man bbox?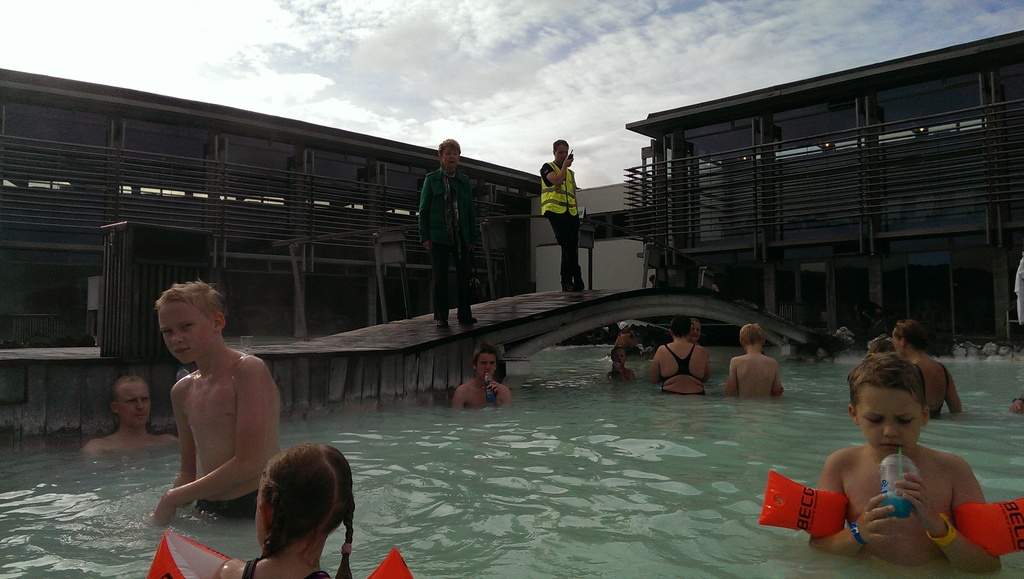
{"left": 735, "top": 336, "right": 792, "bottom": 410}
